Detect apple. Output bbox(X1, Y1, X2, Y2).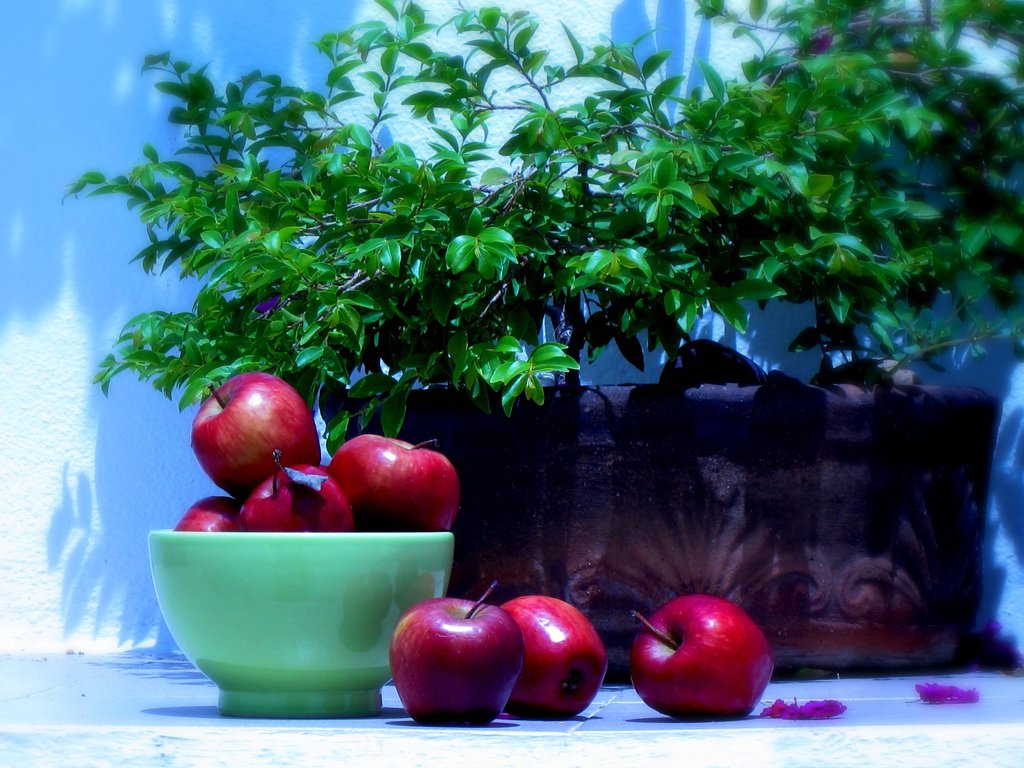
bbox(498, 590, 609, 717).
